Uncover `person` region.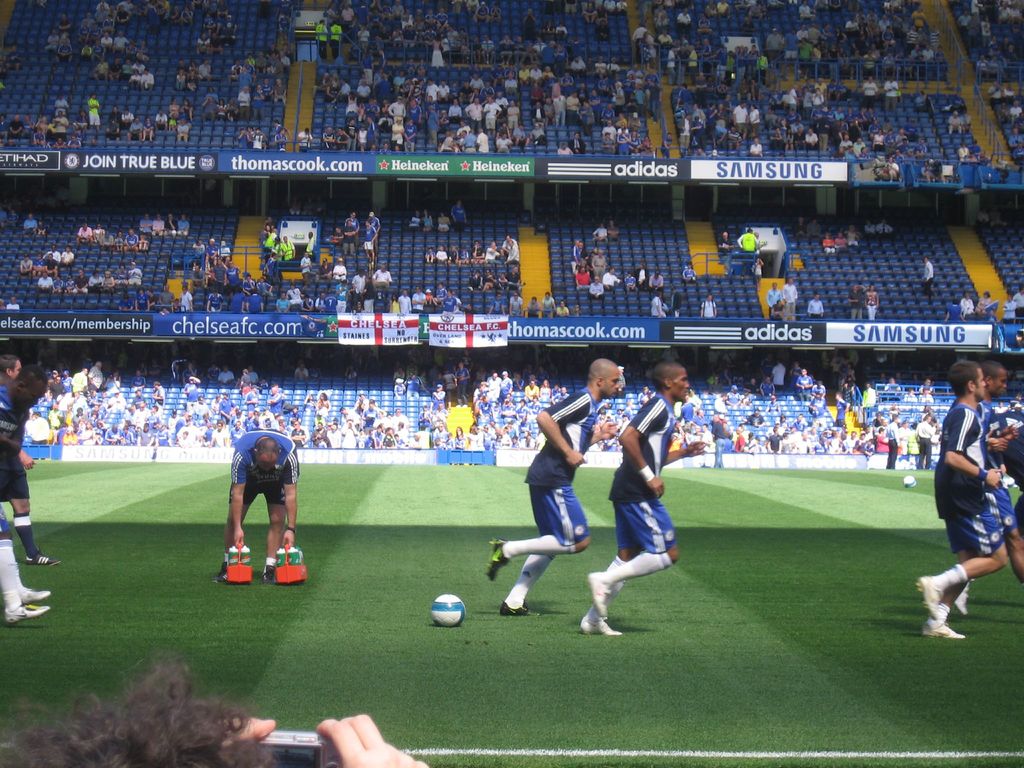
Uncovered: (x1=348, y1=269, x2=366, y2=316).
